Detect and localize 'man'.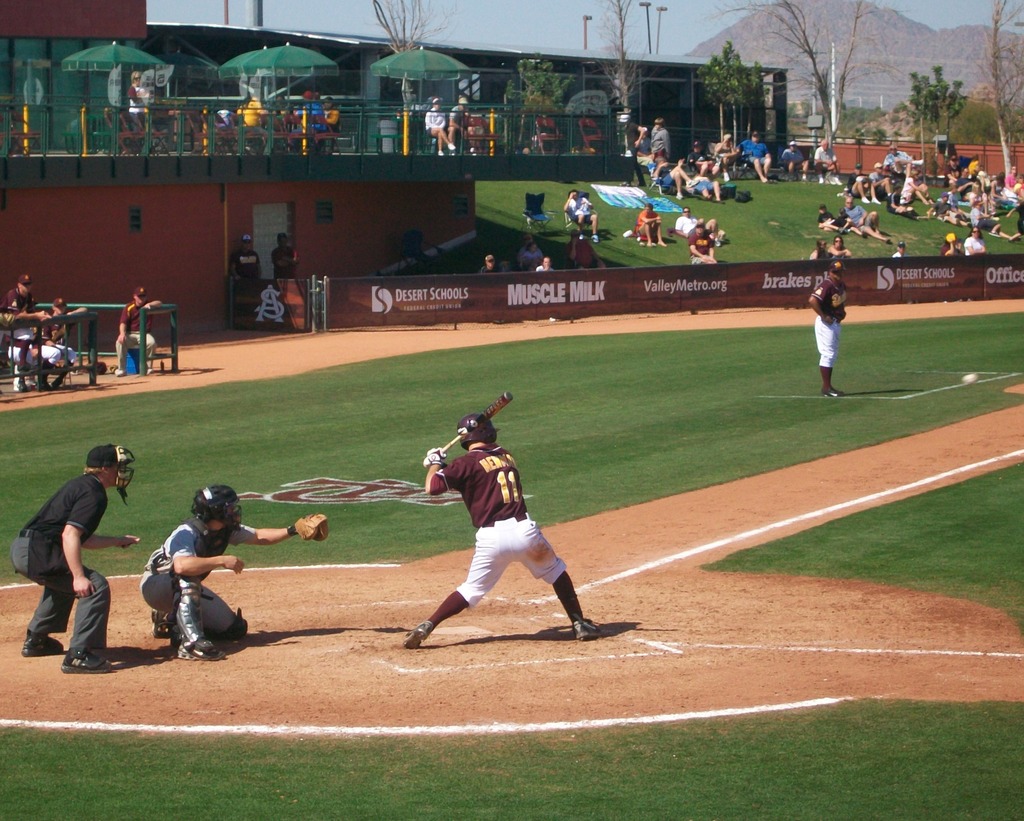
Localized at <region>400, 393, 607, 655</region>.
